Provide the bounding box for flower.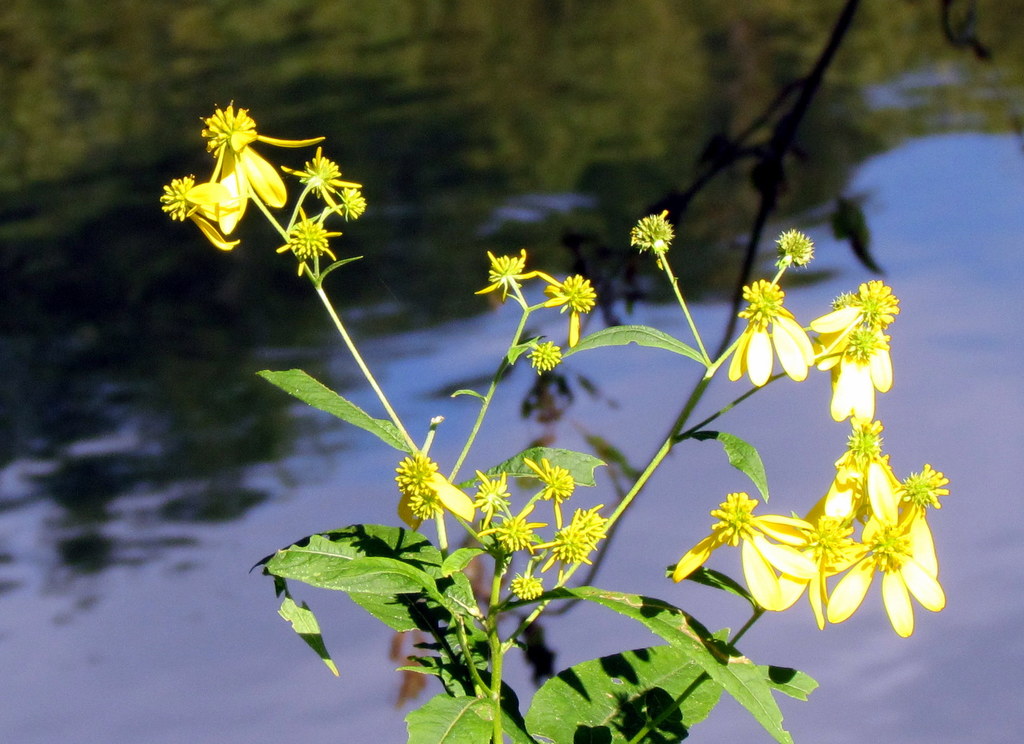
{"x1": 801, "y1": 309, "x2": 861, "y2": 377}.
